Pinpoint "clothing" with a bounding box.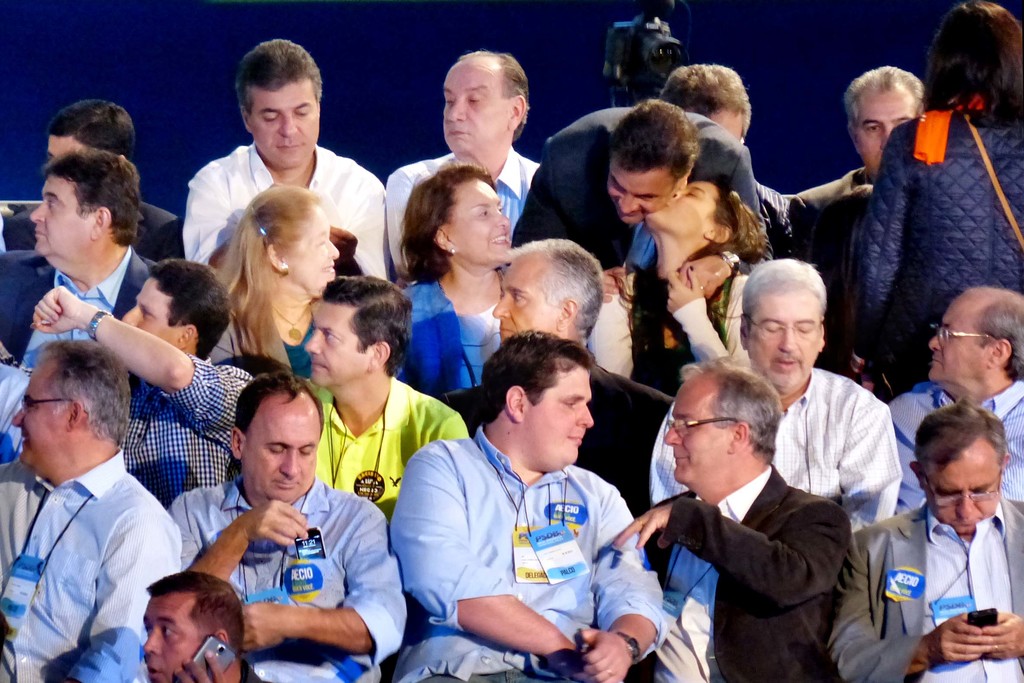
x1=894, y1=378, x2=1023, y2=497.
